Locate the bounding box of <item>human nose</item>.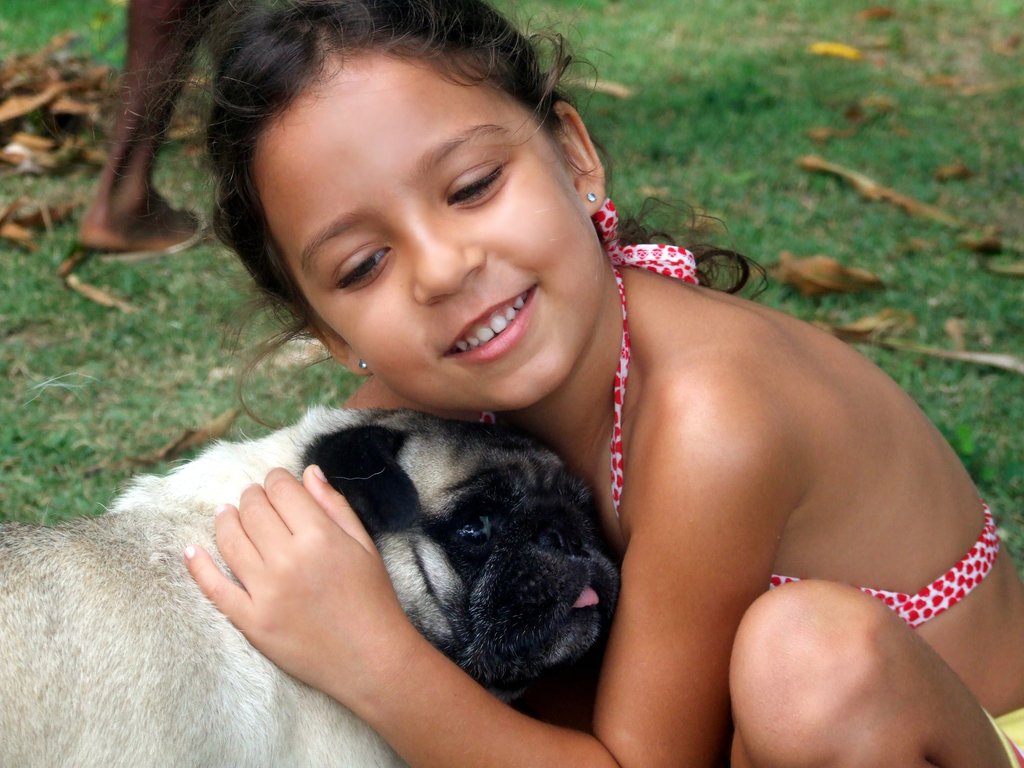
Bounding box: <box>402,214,485,304</box>.
